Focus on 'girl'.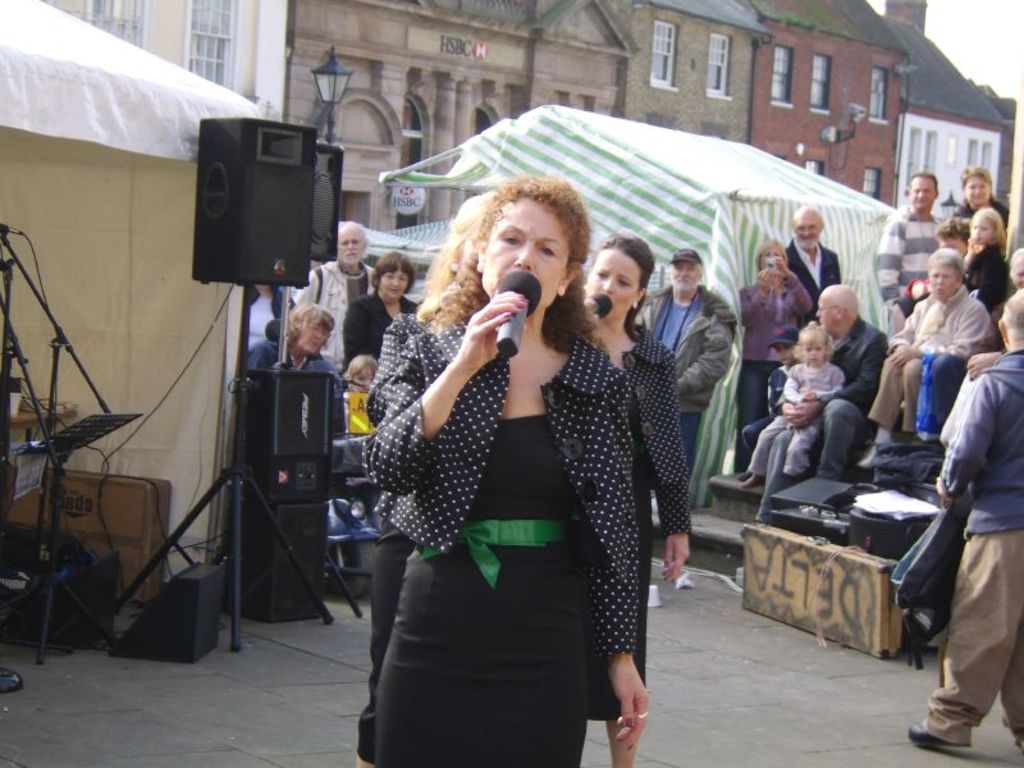
Focused at <box>959,202,1009,316</box>.
